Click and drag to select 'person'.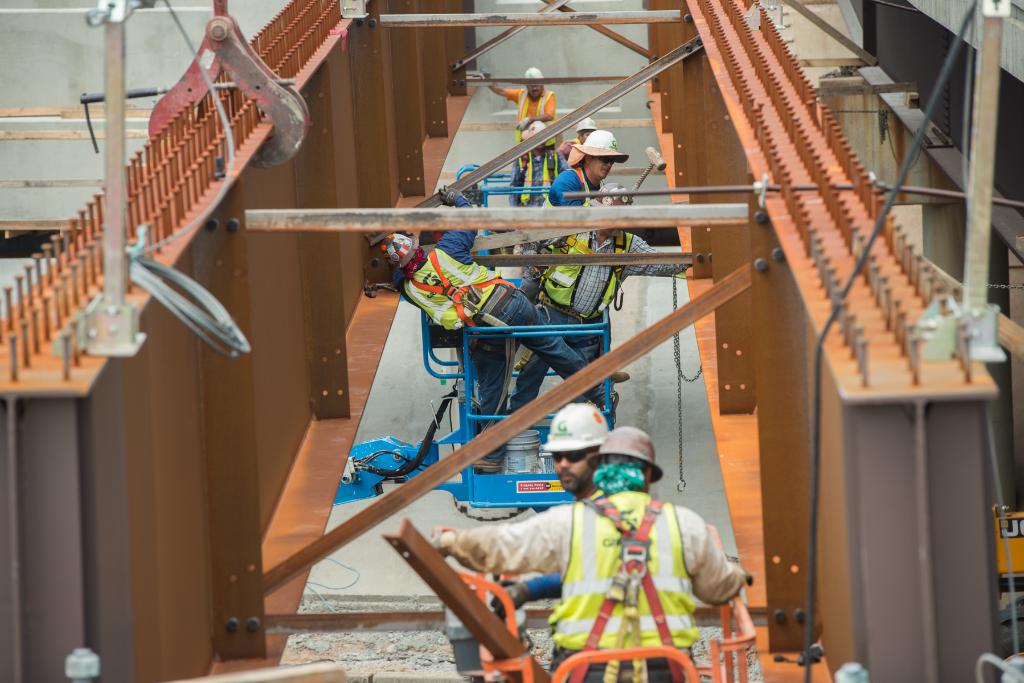
Selection: <region>371, 180, 626, 478</region>.
